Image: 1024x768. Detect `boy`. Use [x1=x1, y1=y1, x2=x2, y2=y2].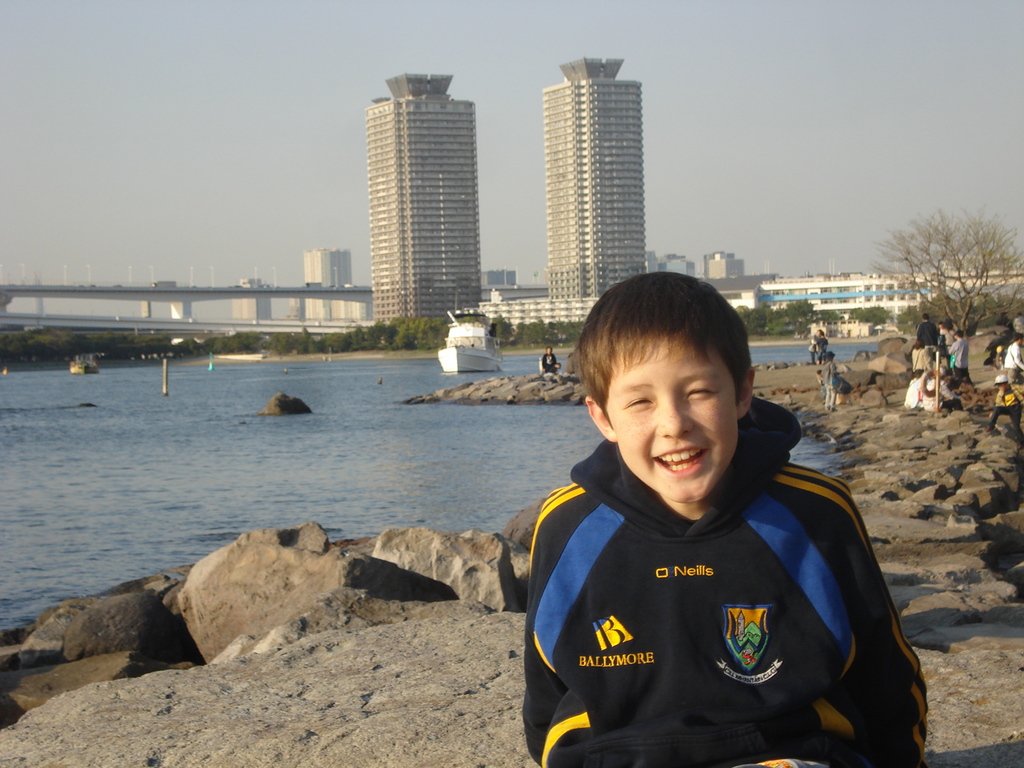
[x1=518, y1=275, x2=935, y2=767].
